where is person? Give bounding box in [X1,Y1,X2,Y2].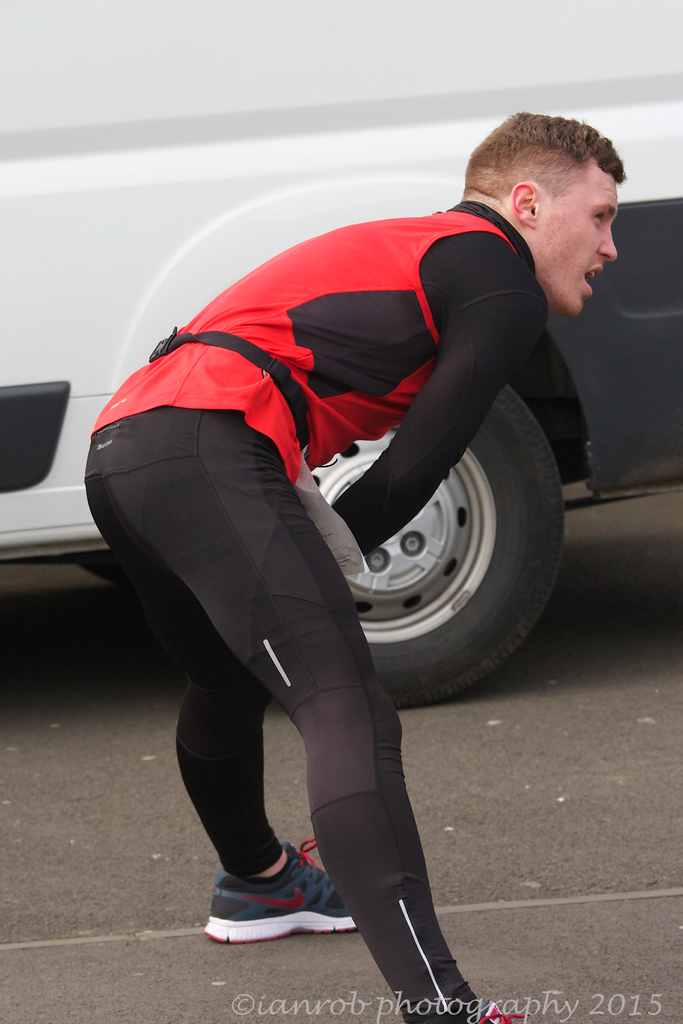
[104,74,565,911].
